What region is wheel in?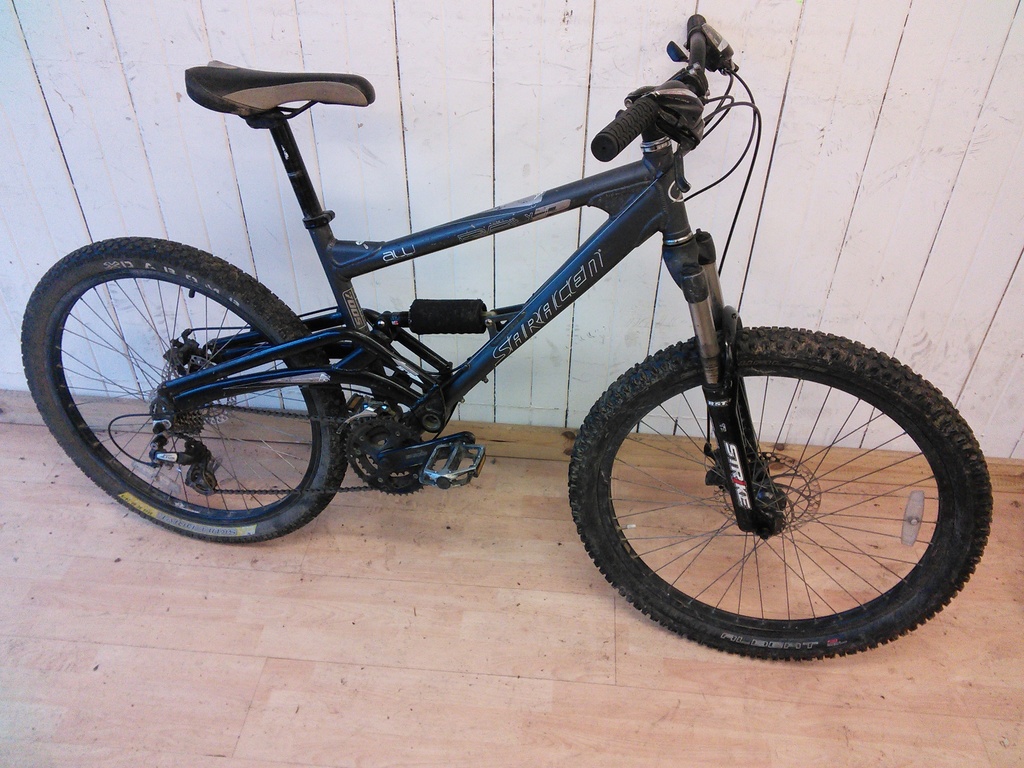
568 321 1001 664.
